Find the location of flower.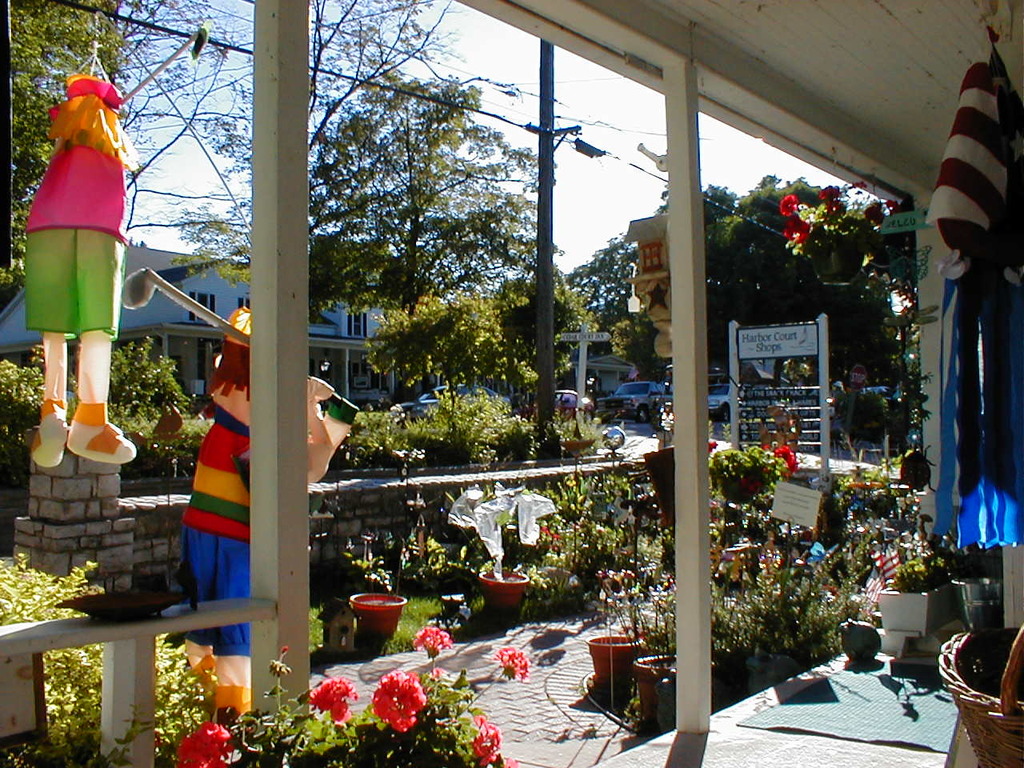
Location: detection(495, 645, 530, 681).
